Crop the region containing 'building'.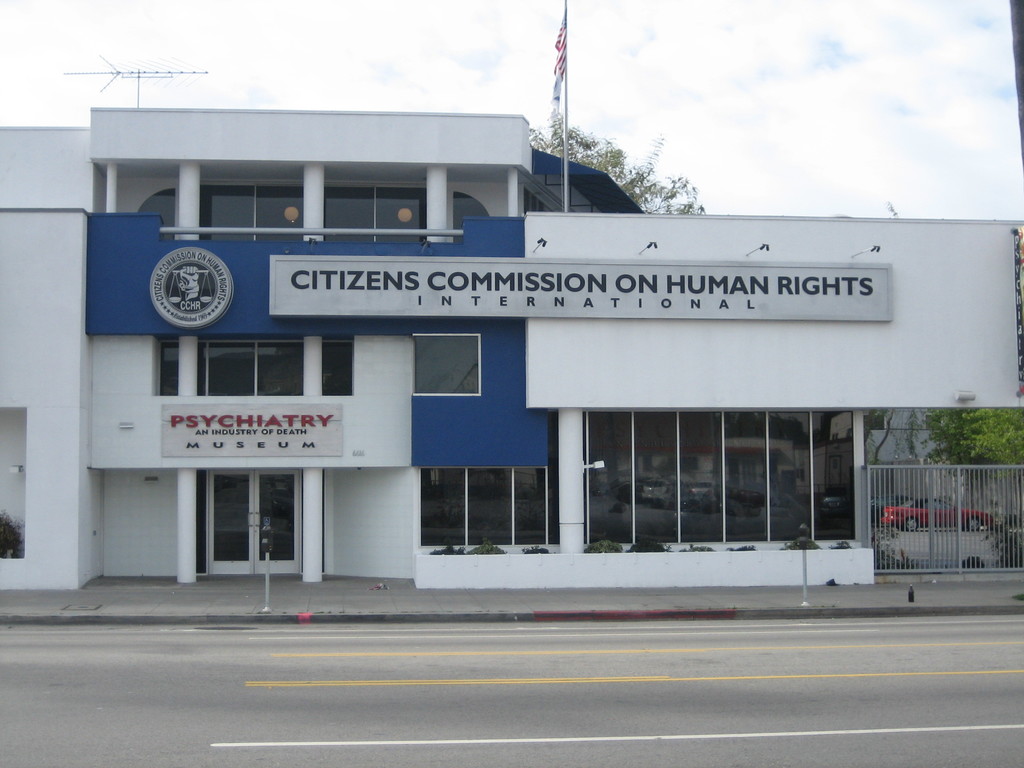
Crop region: region(0, 110, 1023, 592).
